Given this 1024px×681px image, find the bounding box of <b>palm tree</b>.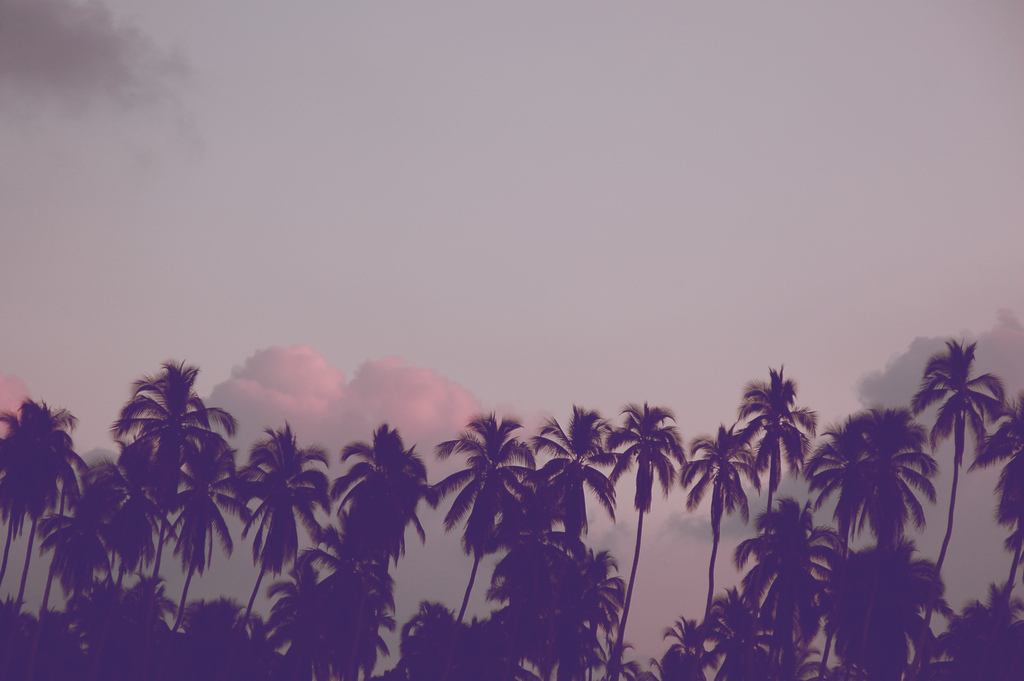
select_region(605, 402, 678, 665).
